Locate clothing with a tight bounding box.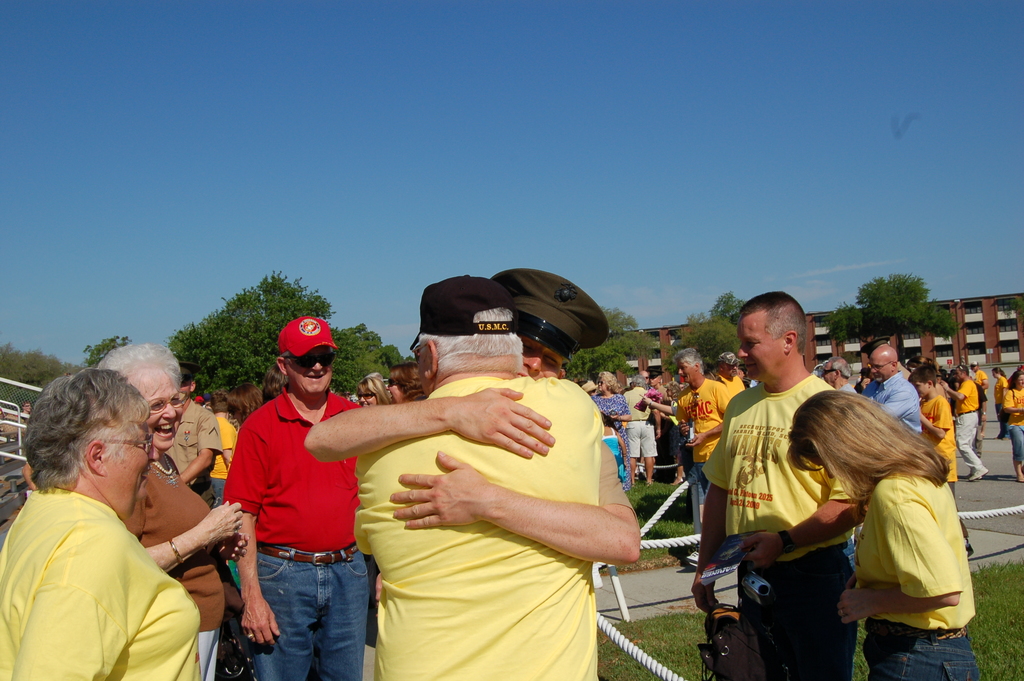
box=[0, 482, 200, 680].
